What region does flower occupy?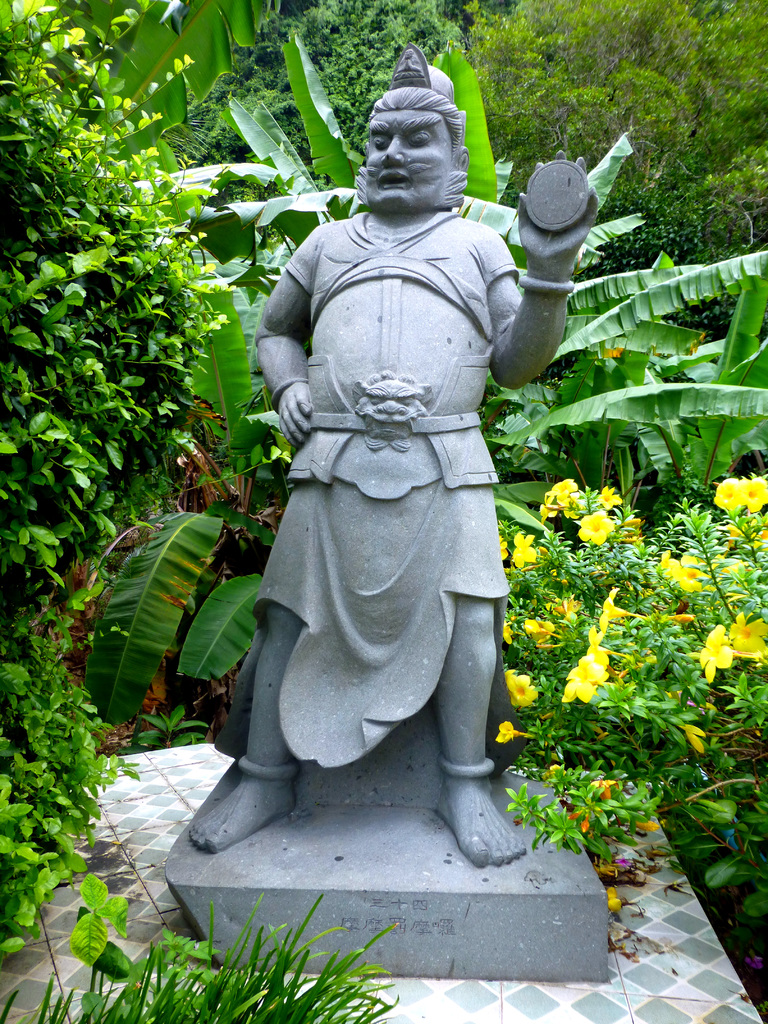
496:722:524:746.
